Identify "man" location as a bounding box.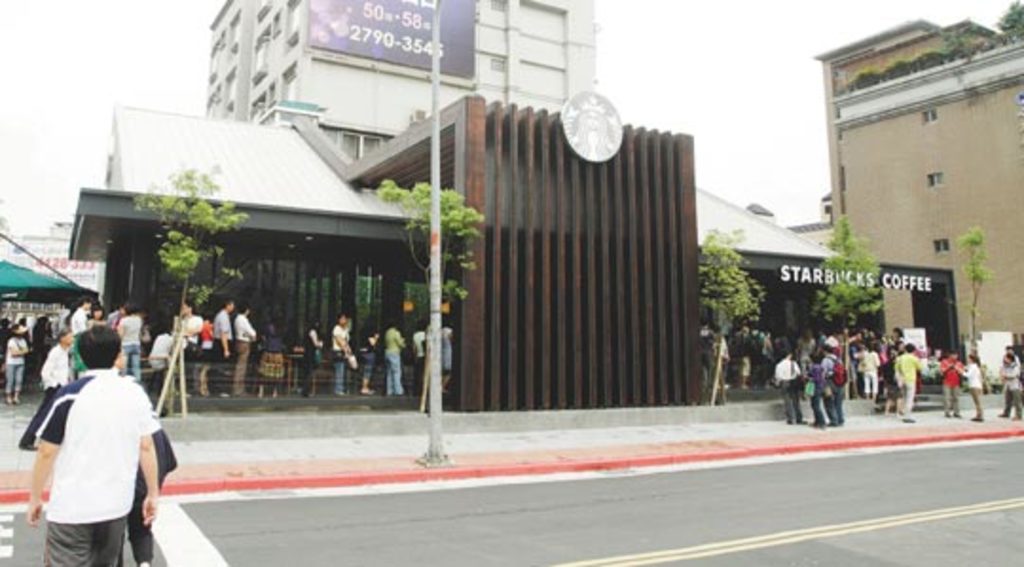
(997, 353, 1022, 423).
